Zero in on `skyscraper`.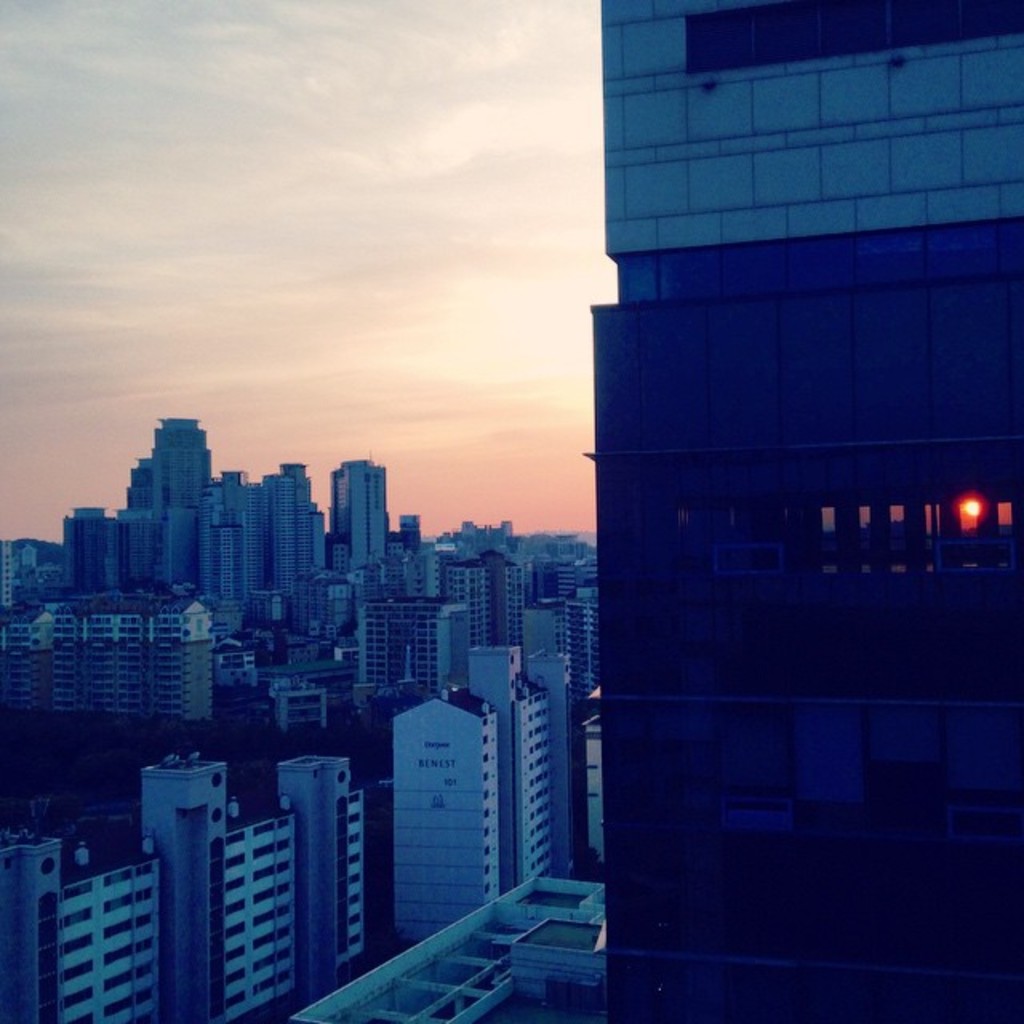
Zeroed in: bbox=(362, 568, 446, 688).
